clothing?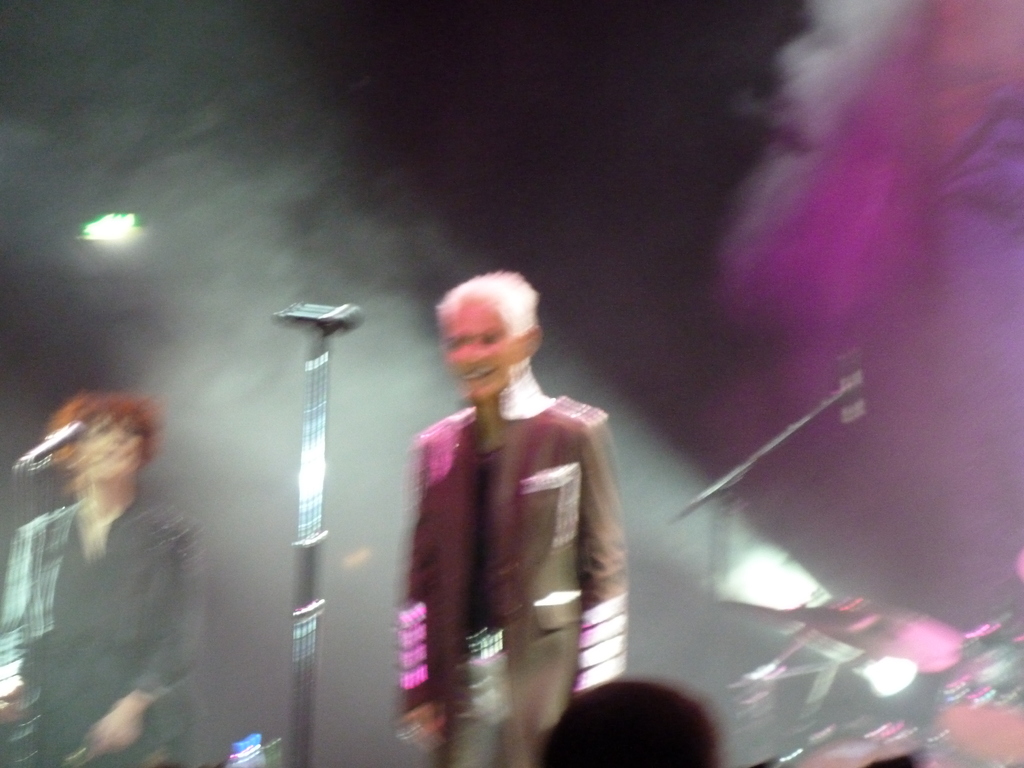
BBox(392, 348, 628, 735)
